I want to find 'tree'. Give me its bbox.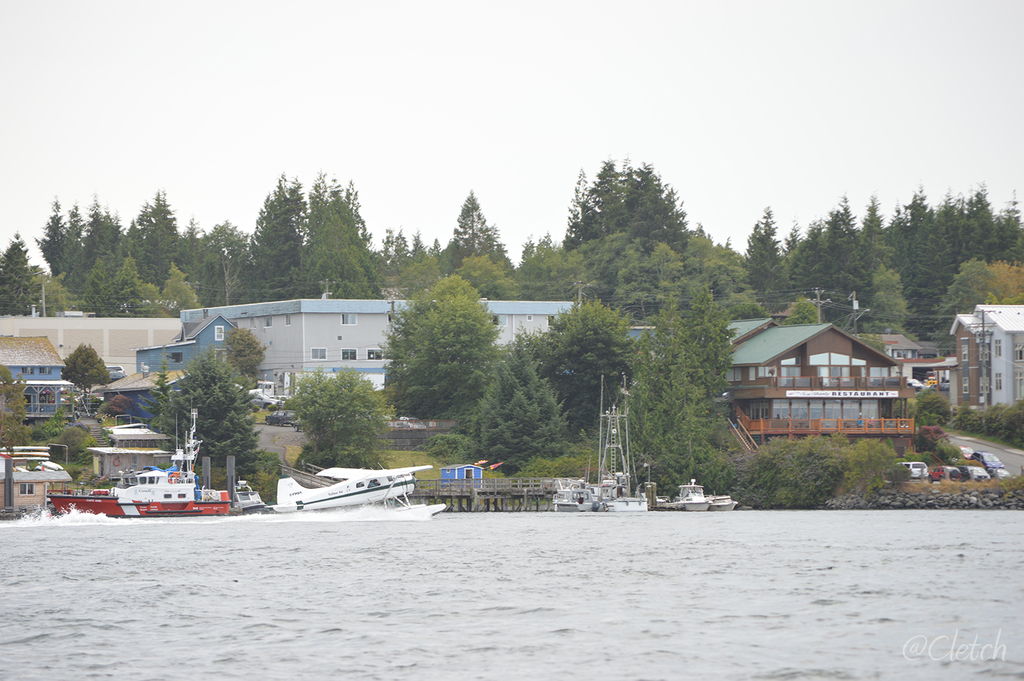
(left=142, top=355, right=281, bottom=484).
